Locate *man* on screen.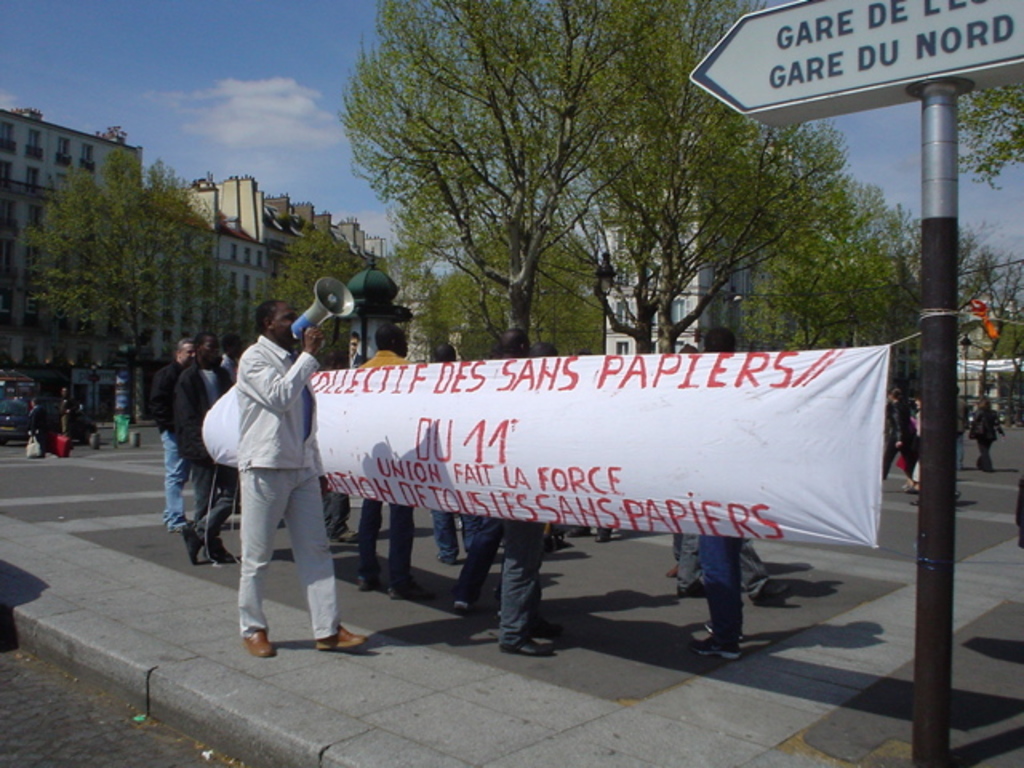
On screen at locate(690, 322, 747, 661).
